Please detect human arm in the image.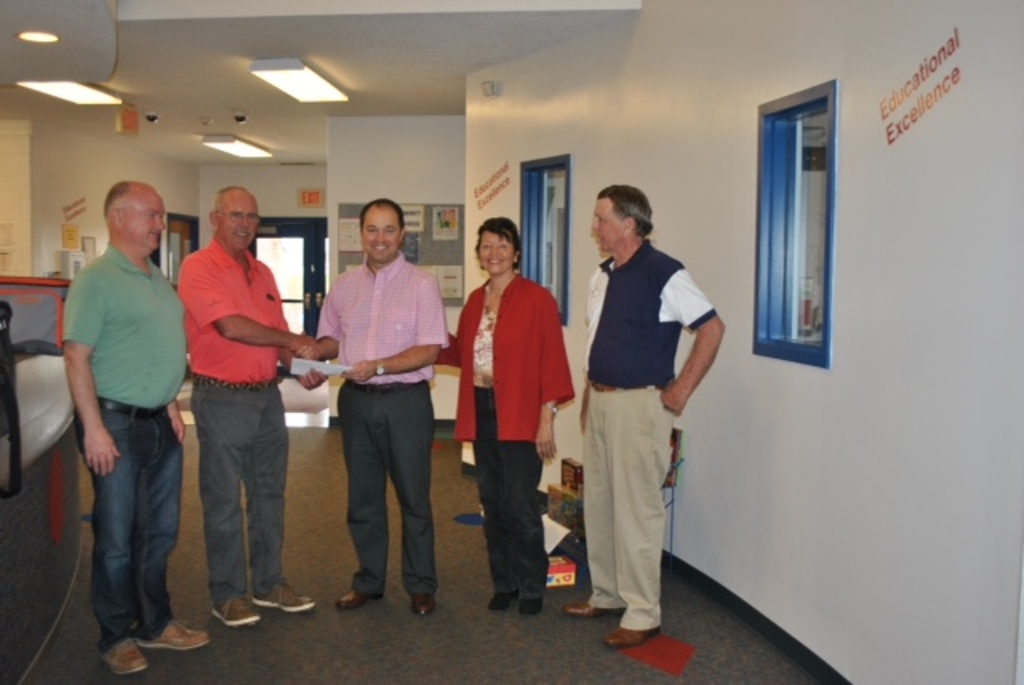
[x1=190, y1=261, x2=323, y2=365].
